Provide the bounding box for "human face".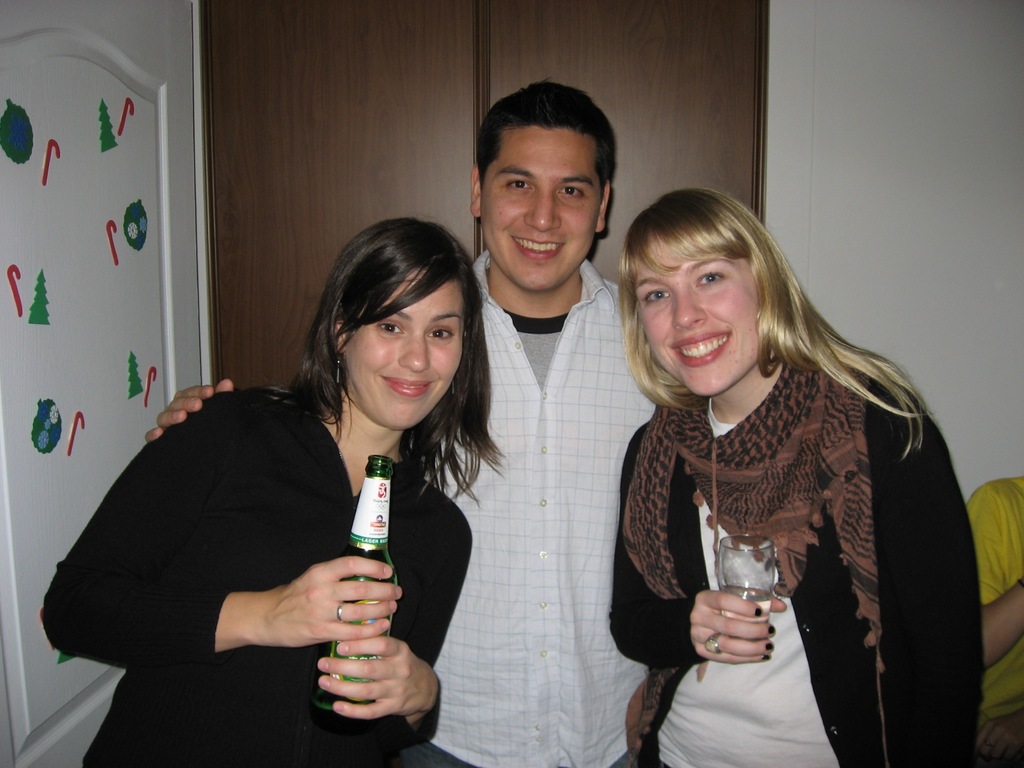
crop(340, 261, 459, 434).
